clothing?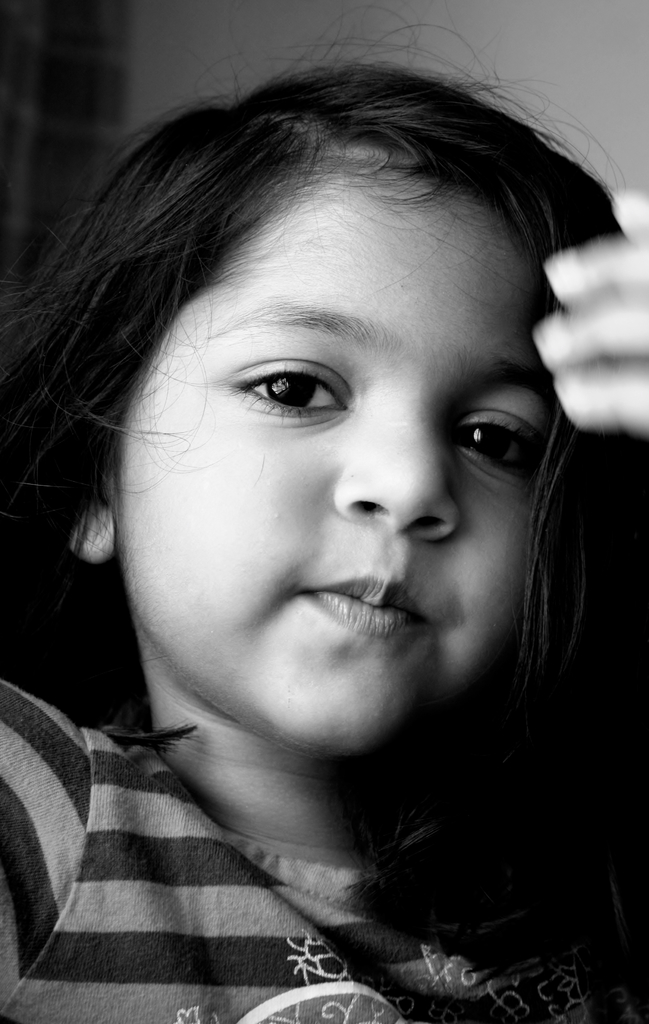
{"x1": 0, "y1": 636, "x2": 648, "y2": 1020}
